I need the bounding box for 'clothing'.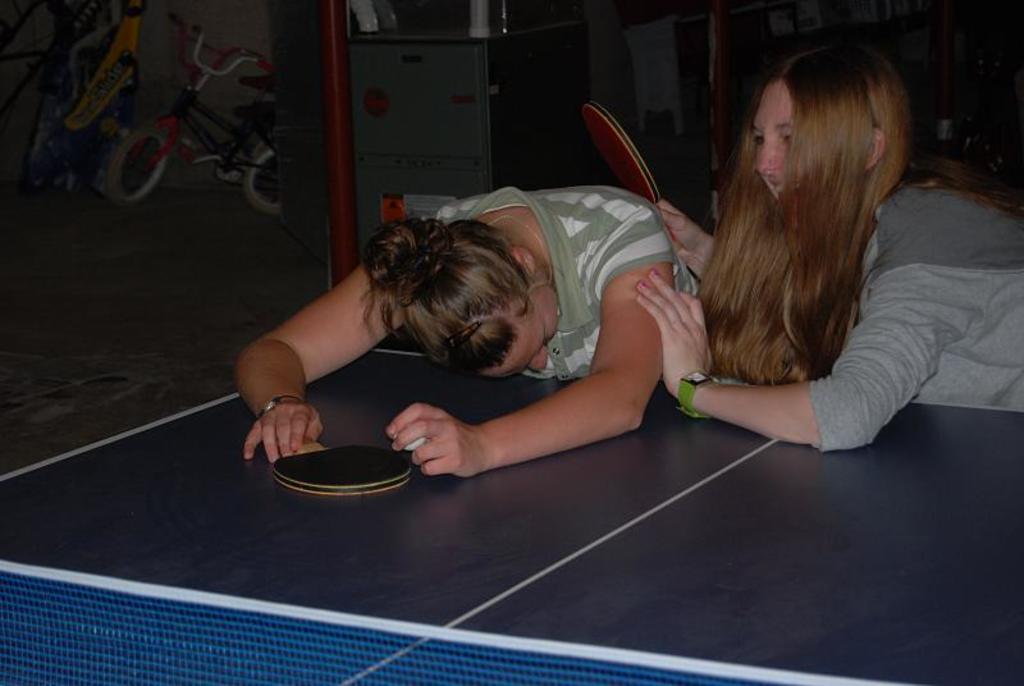
Here it is: 805, 187, 1023, 456.
